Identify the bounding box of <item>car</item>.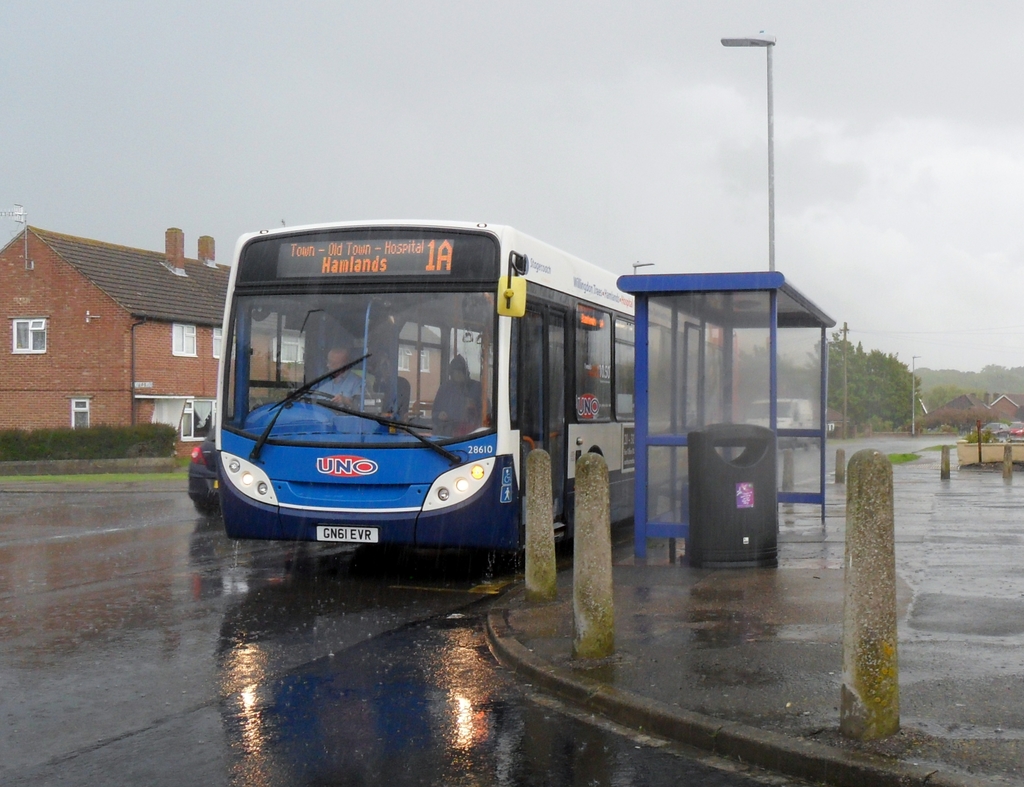
bbox=[188, 425, 220, 514].
